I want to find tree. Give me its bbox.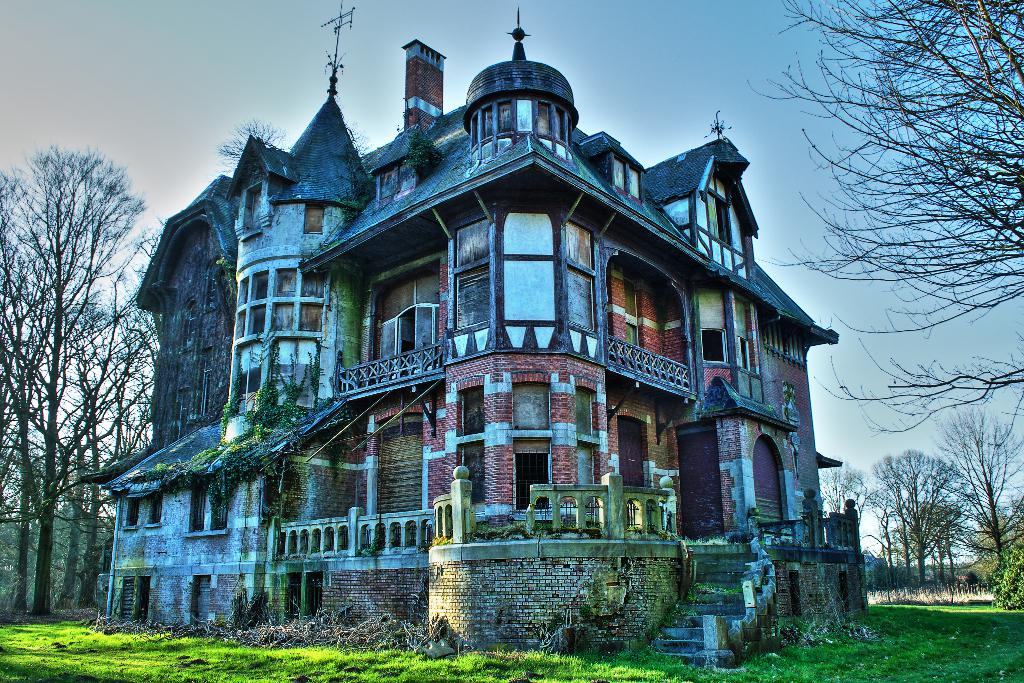
region(826, 452, 863, 514).
